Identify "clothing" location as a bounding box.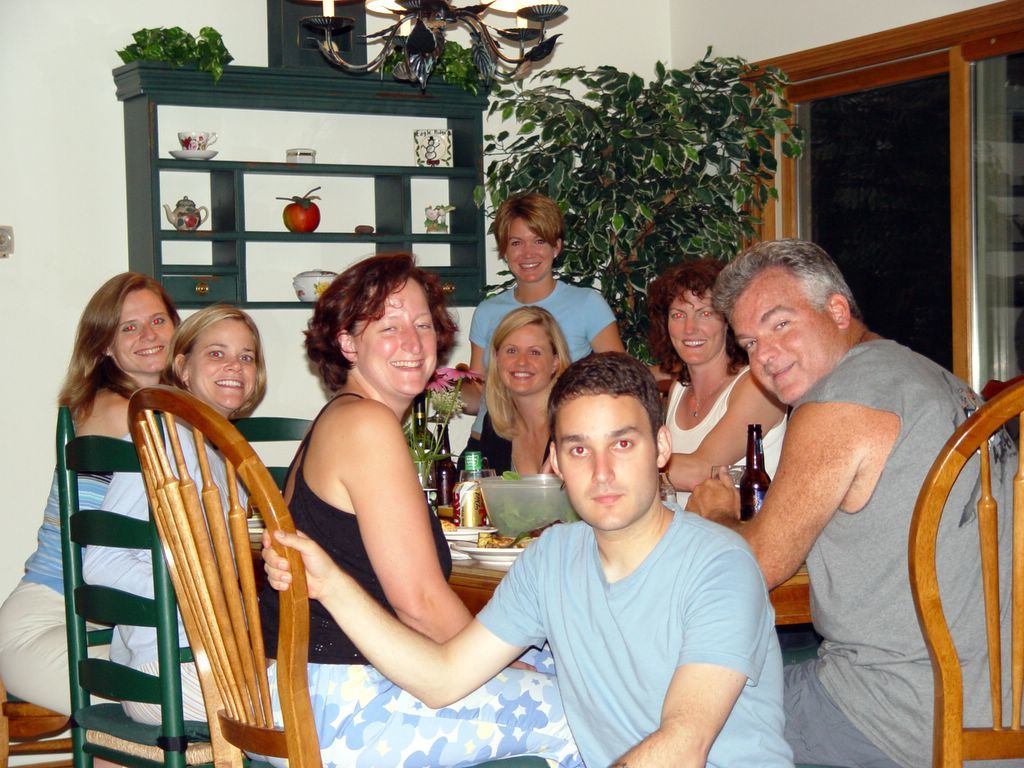
472:499:790:767.
